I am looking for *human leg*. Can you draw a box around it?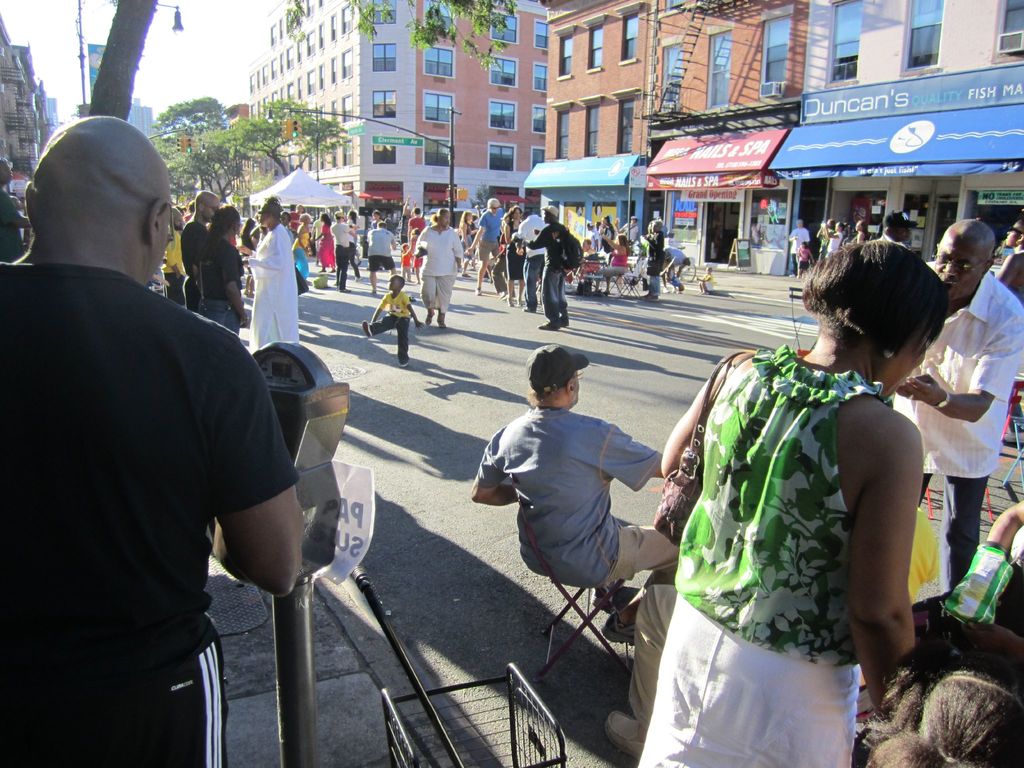
Sure, the bounding box is (942, 476, 989, 586).
